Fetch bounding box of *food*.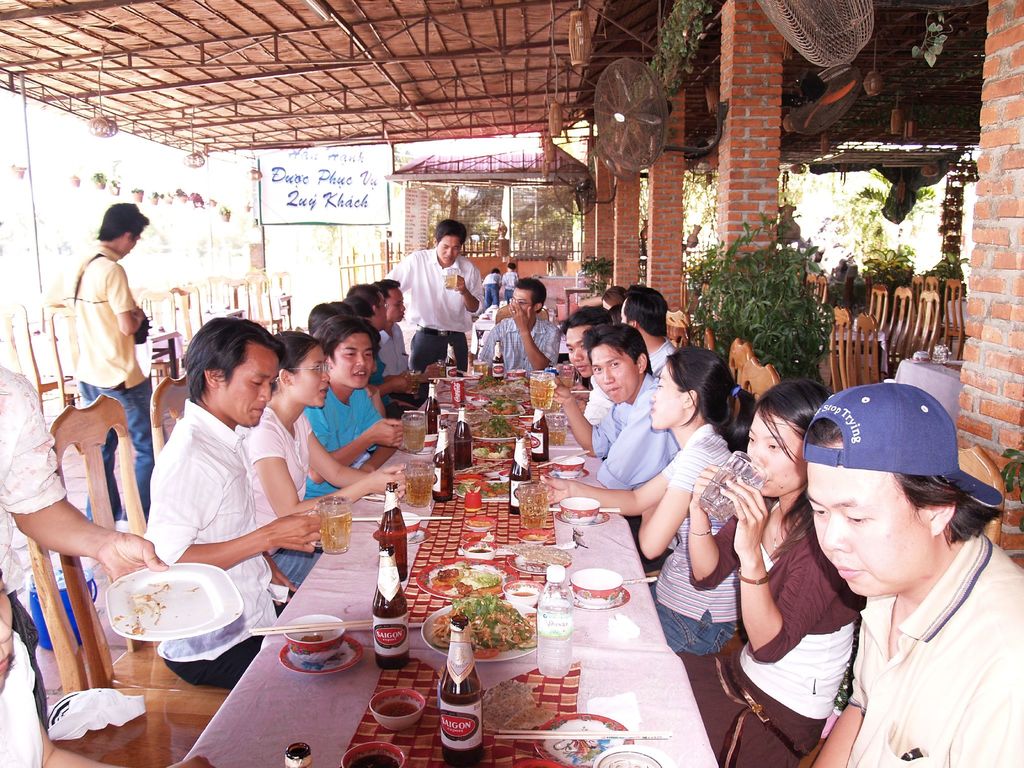
Bbox: 351,753,398,767.
